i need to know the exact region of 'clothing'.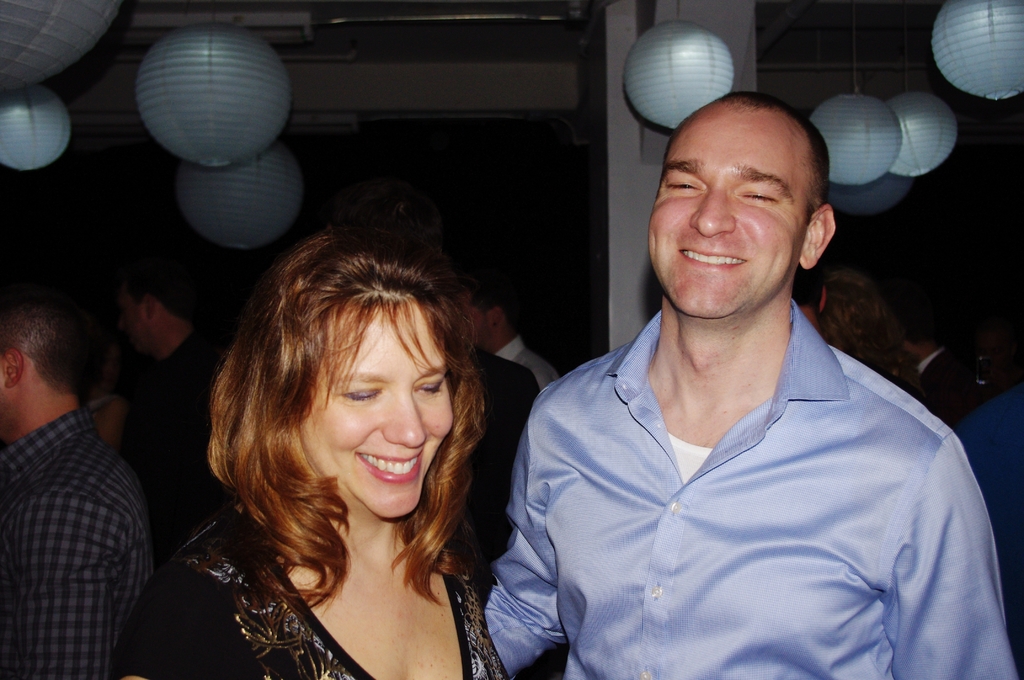
Region: (3,410,182,677).
